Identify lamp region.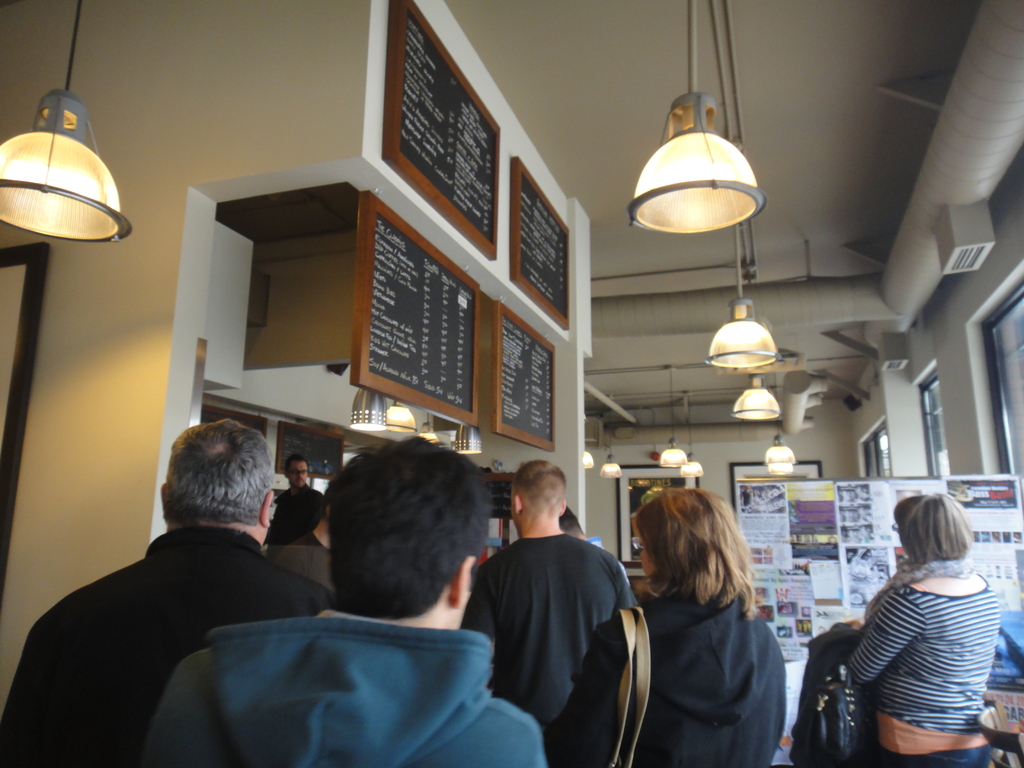
Region: (left=349, top=387, right=387, bottom=428).
